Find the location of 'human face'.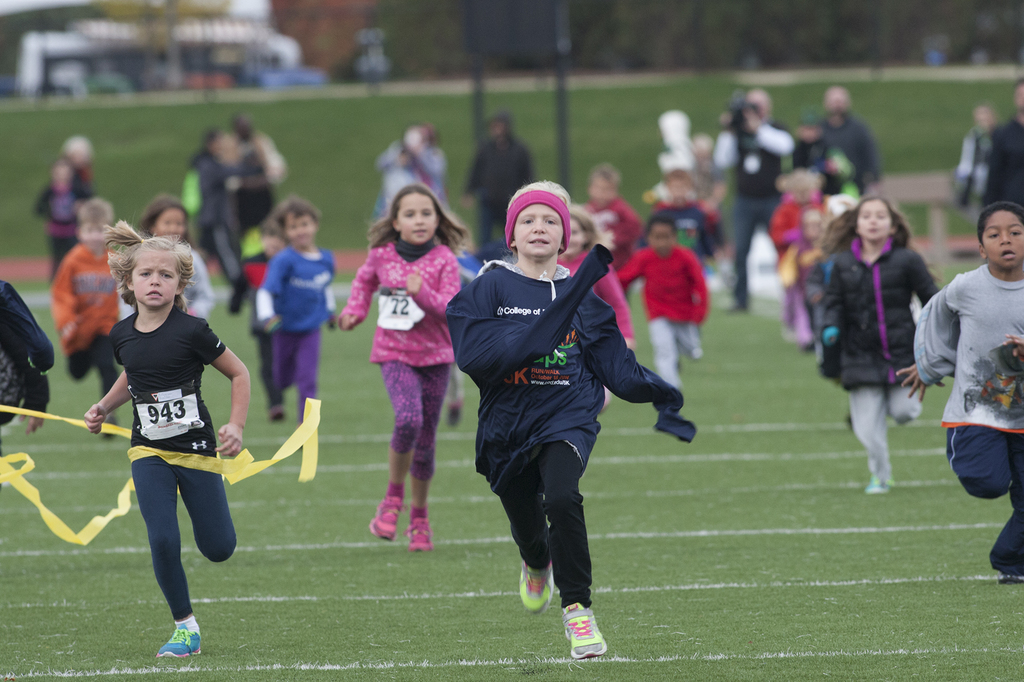
Location: crop(567, 220, 587, 255).
